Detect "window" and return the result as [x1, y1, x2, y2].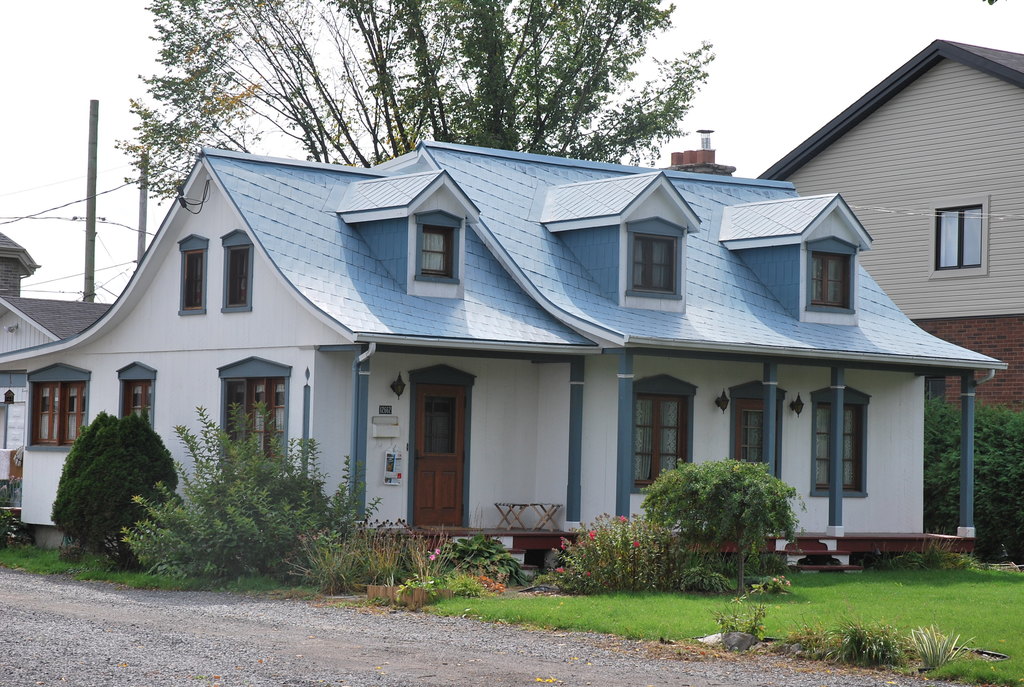
[422, 228, 455, 278].
